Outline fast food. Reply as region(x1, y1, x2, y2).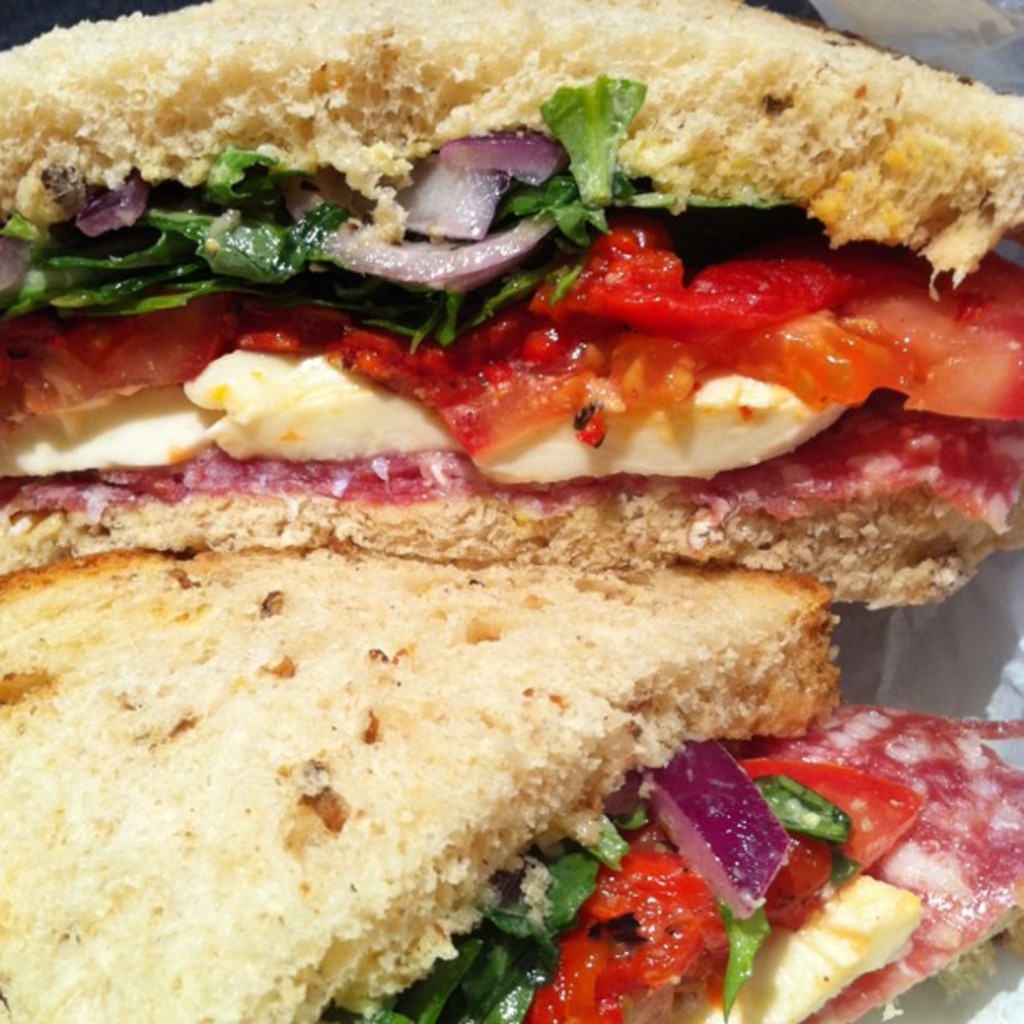
region(0, 0, 1022, 1022).
